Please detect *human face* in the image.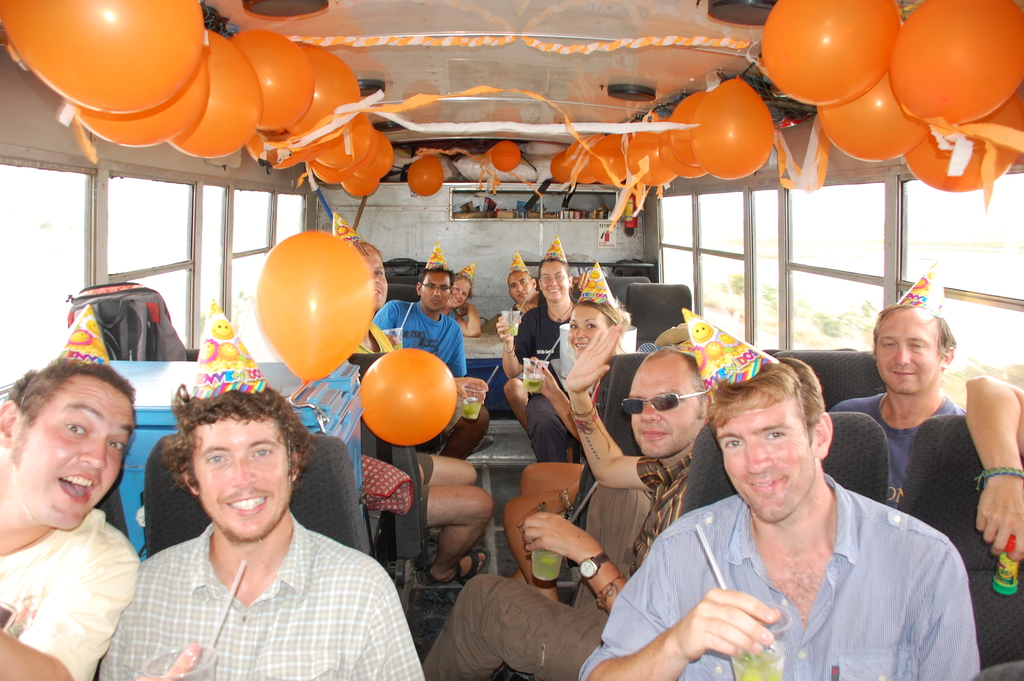
(x1=630, y1=354, x2=704, y2=452).
